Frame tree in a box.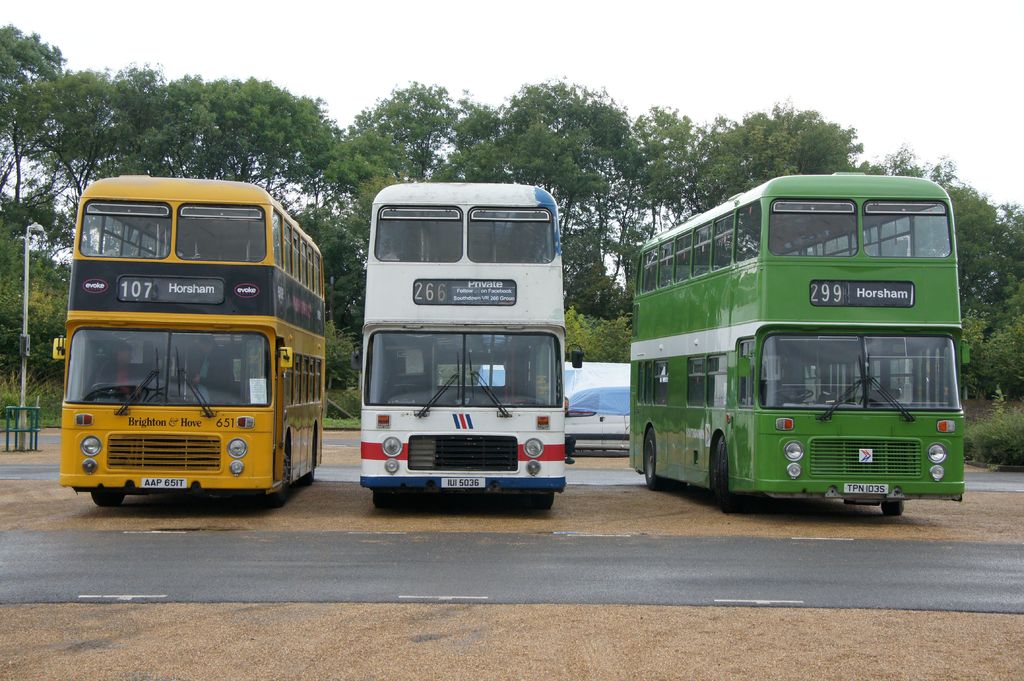
box=[0, 26, 68, 198].
